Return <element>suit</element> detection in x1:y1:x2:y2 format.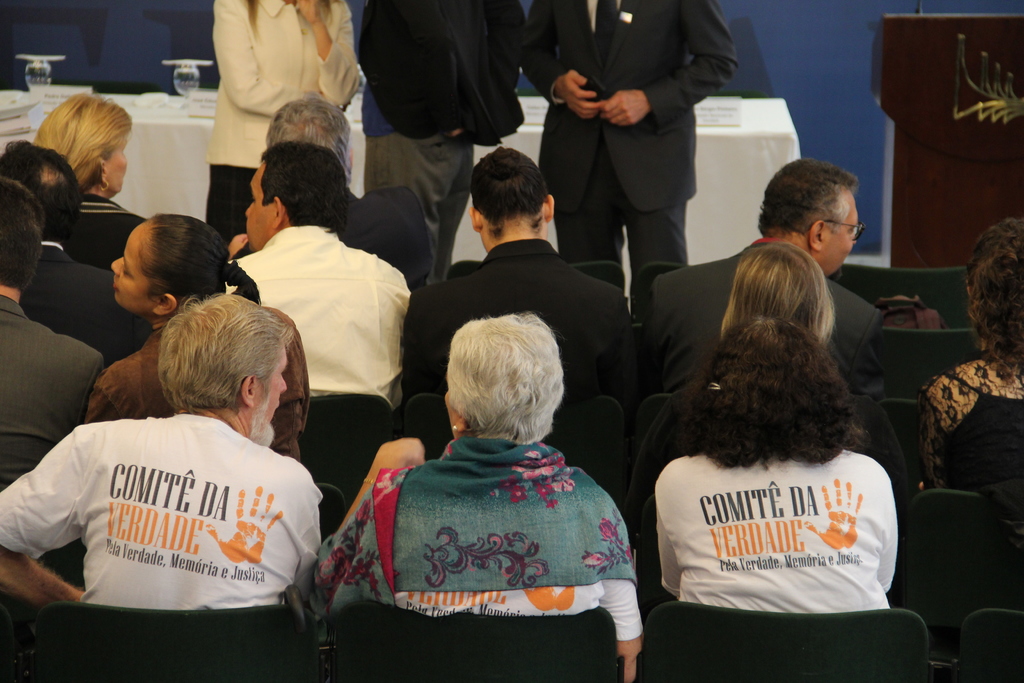
0:295:109:488.
